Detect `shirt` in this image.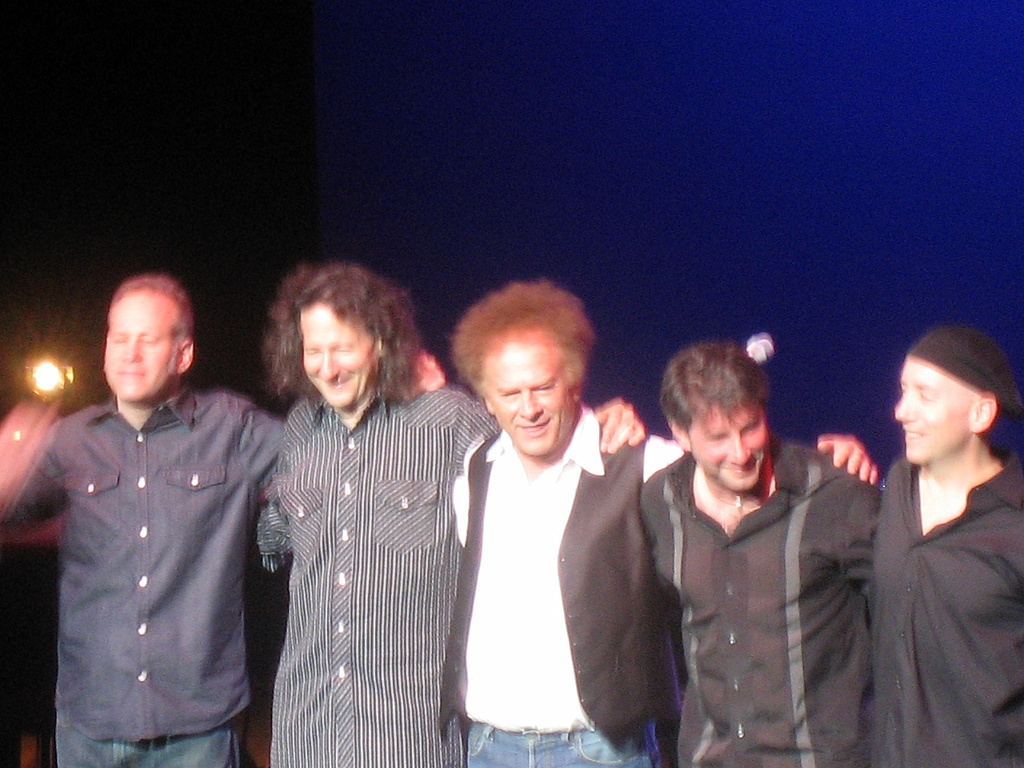
Detection: BBox(257, 380, 500, 767).
